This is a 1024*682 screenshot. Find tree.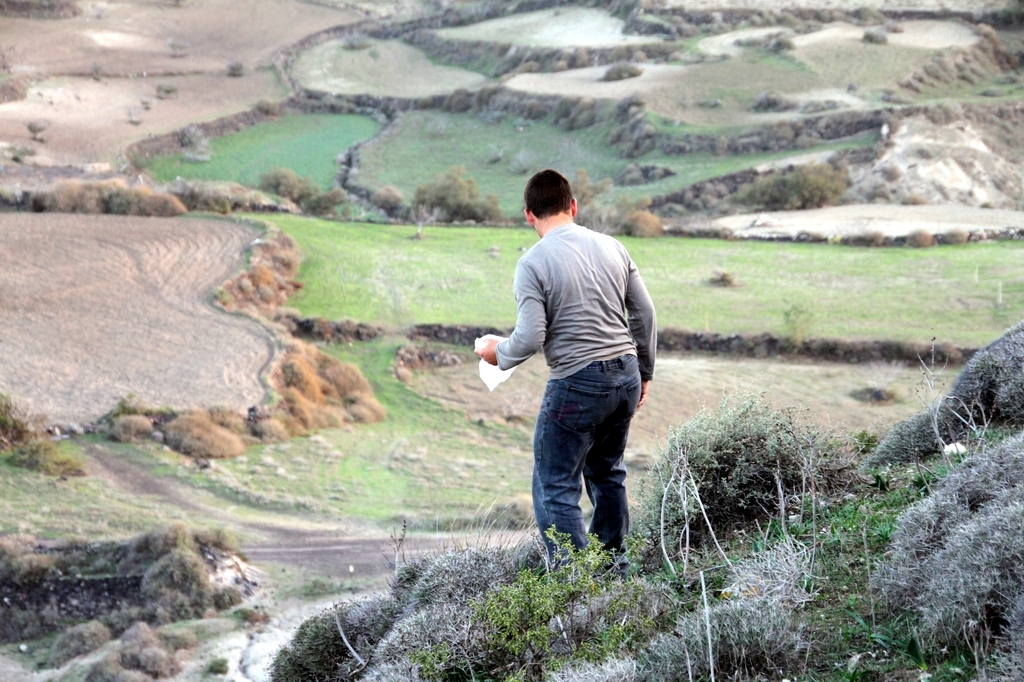
Bounding box: region(259, 165, 323, 207).
